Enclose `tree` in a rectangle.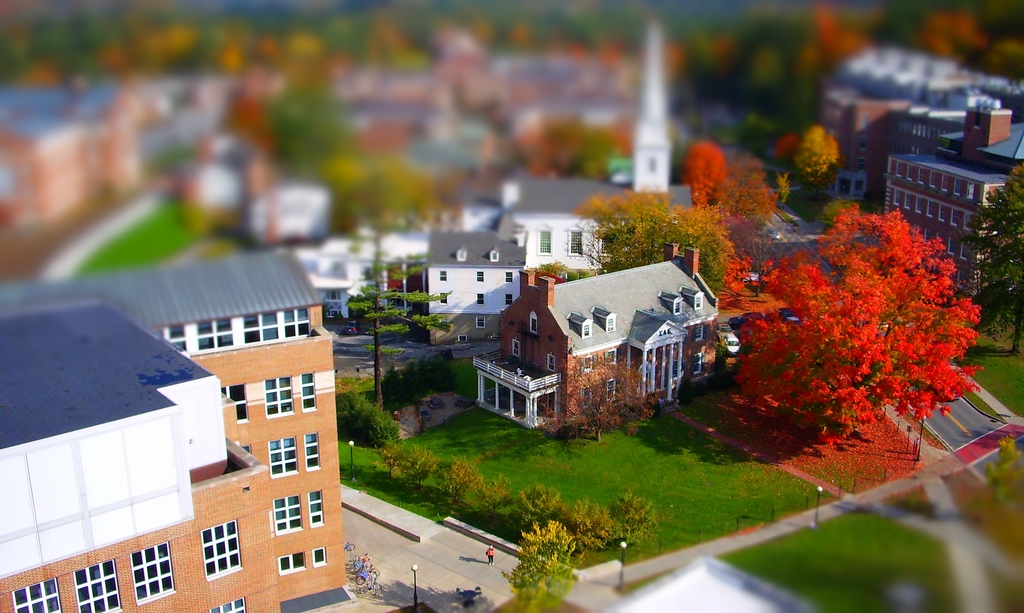
Rect(733, 157, 784, 221).
